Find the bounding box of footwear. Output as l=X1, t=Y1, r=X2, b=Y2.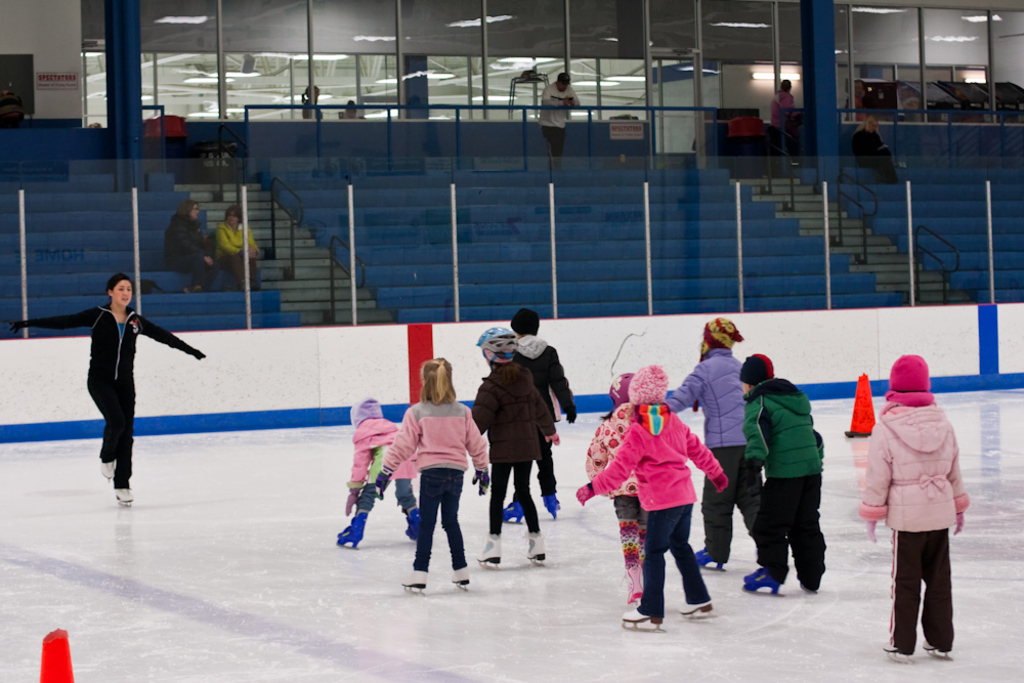
l=99, t=460, r=115, b=482.
